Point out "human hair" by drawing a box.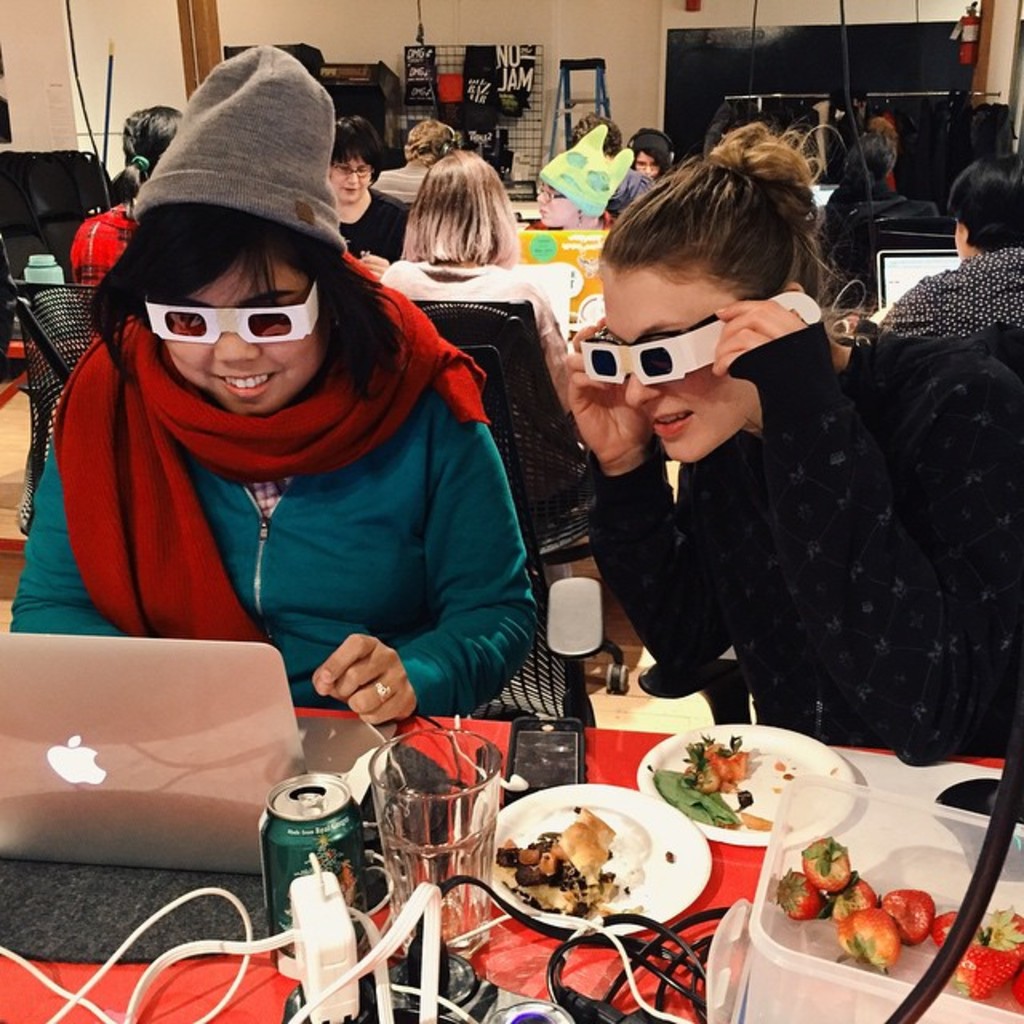
[left=78, top=197, right=406, bottom=392].
